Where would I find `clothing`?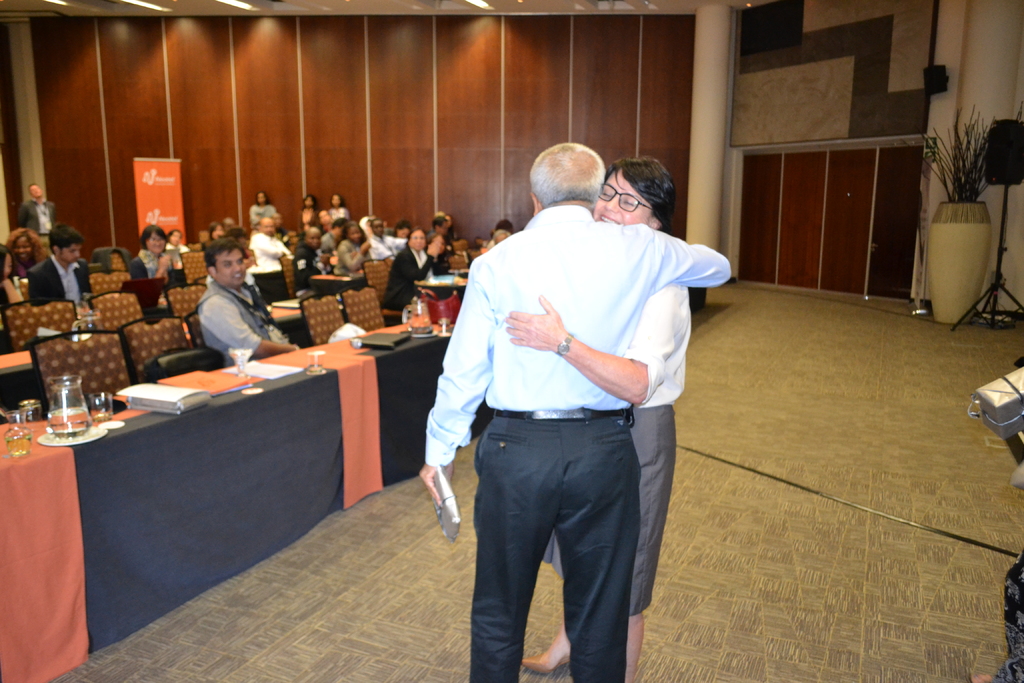
At <region>125, 250, 179, 289</region>.
